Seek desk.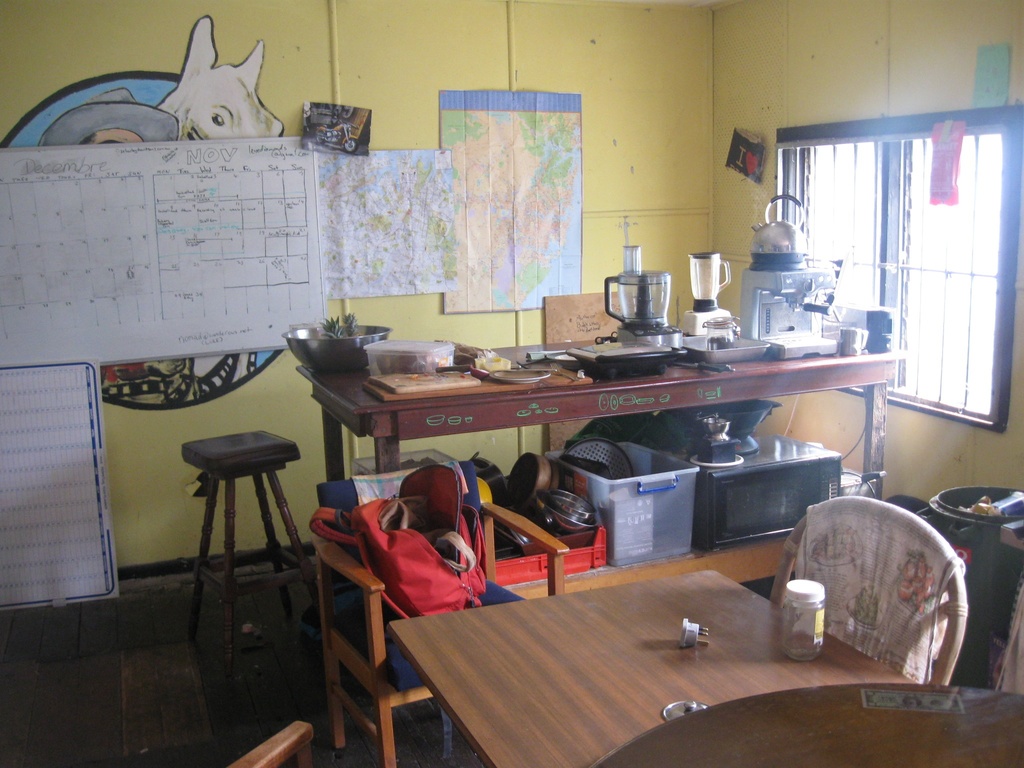
bbox=[292, 310, 913, 500].
